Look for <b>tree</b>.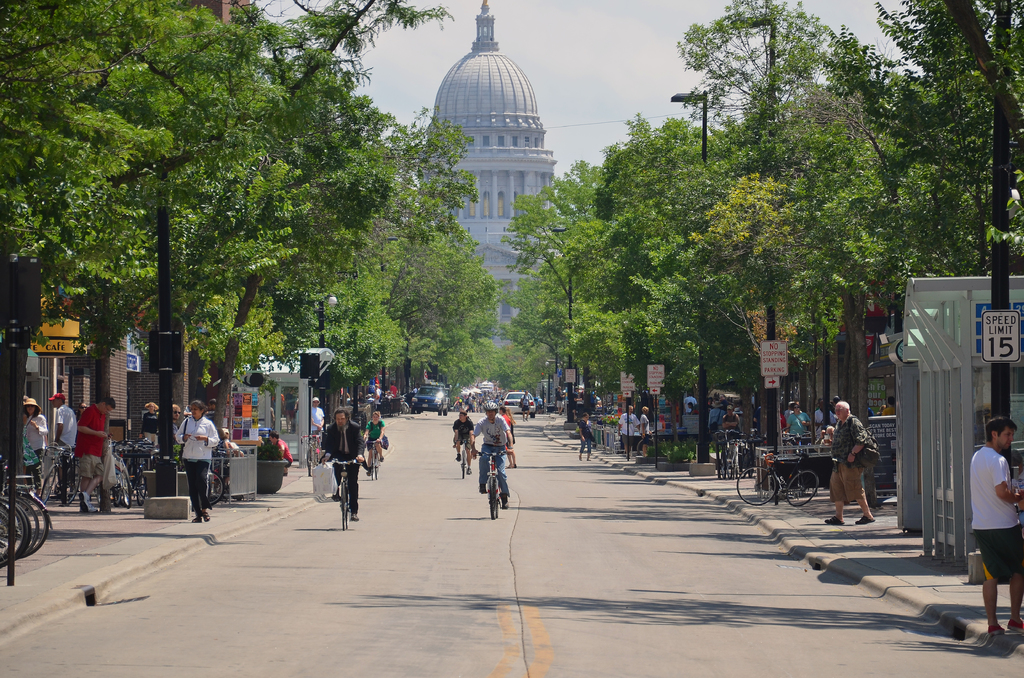
Found: locate(440, 282, 557, 401).
